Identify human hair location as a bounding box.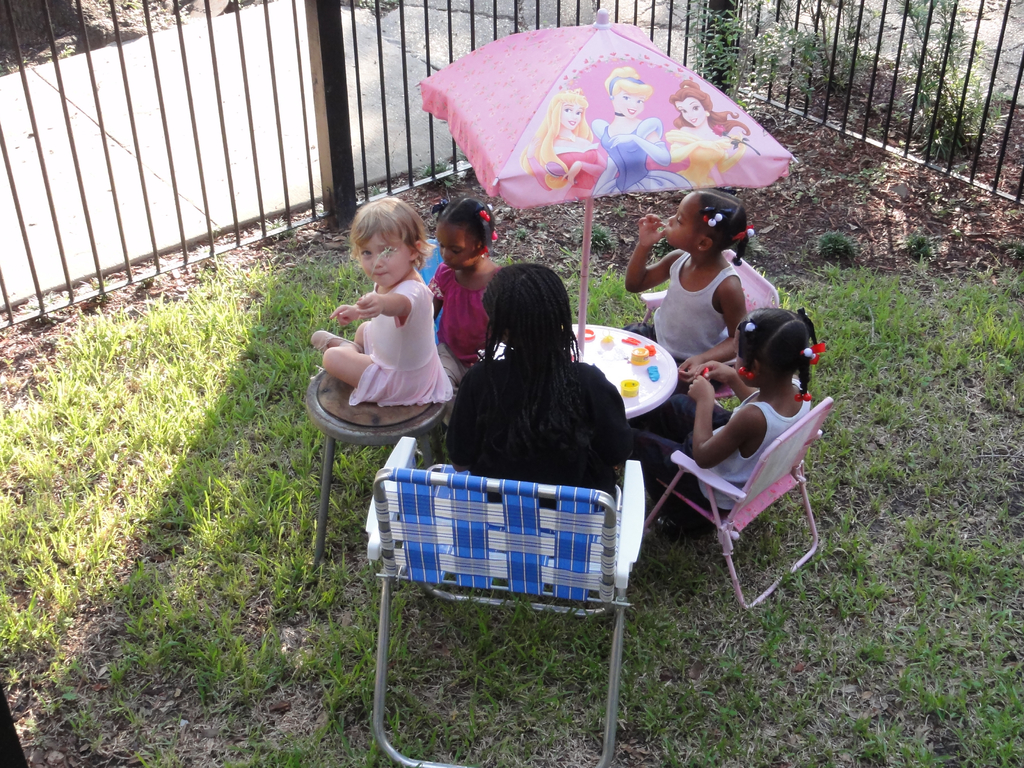
<box>669,76,753,141</box>.
